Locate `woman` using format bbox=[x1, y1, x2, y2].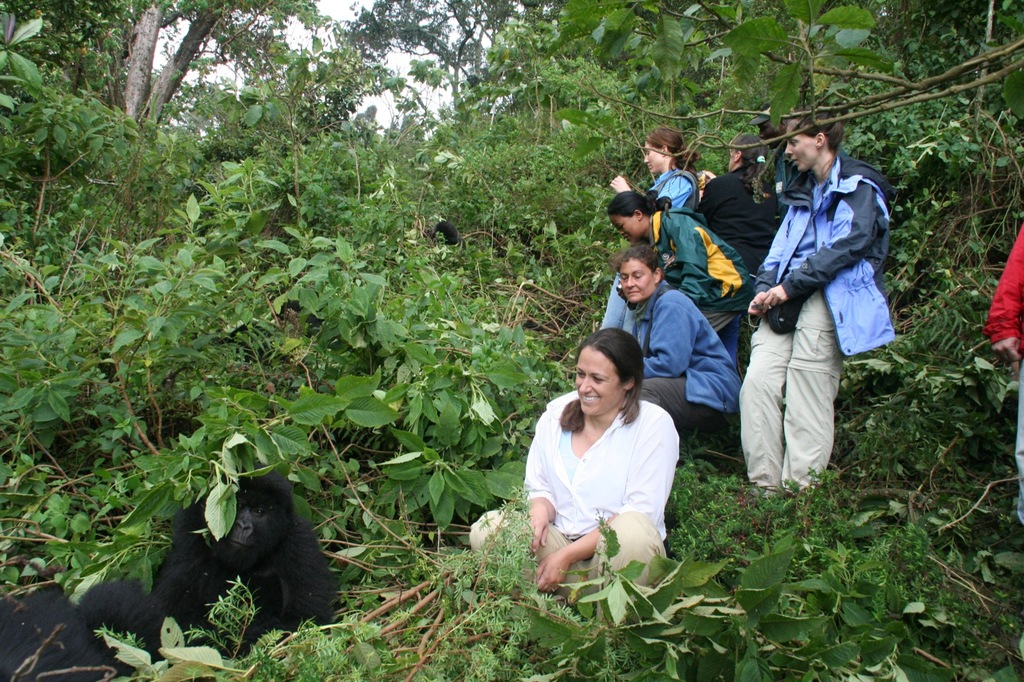
bbox=[685, 131, 786, 289].
